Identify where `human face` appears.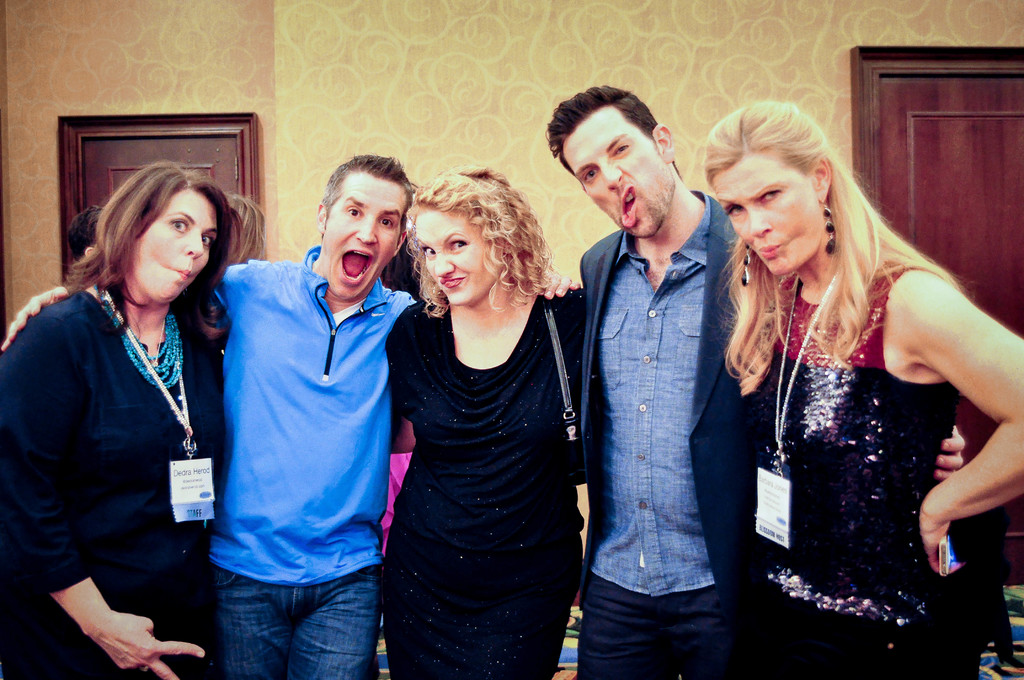
Appears at bbox=[128, 190, 220, 308].
